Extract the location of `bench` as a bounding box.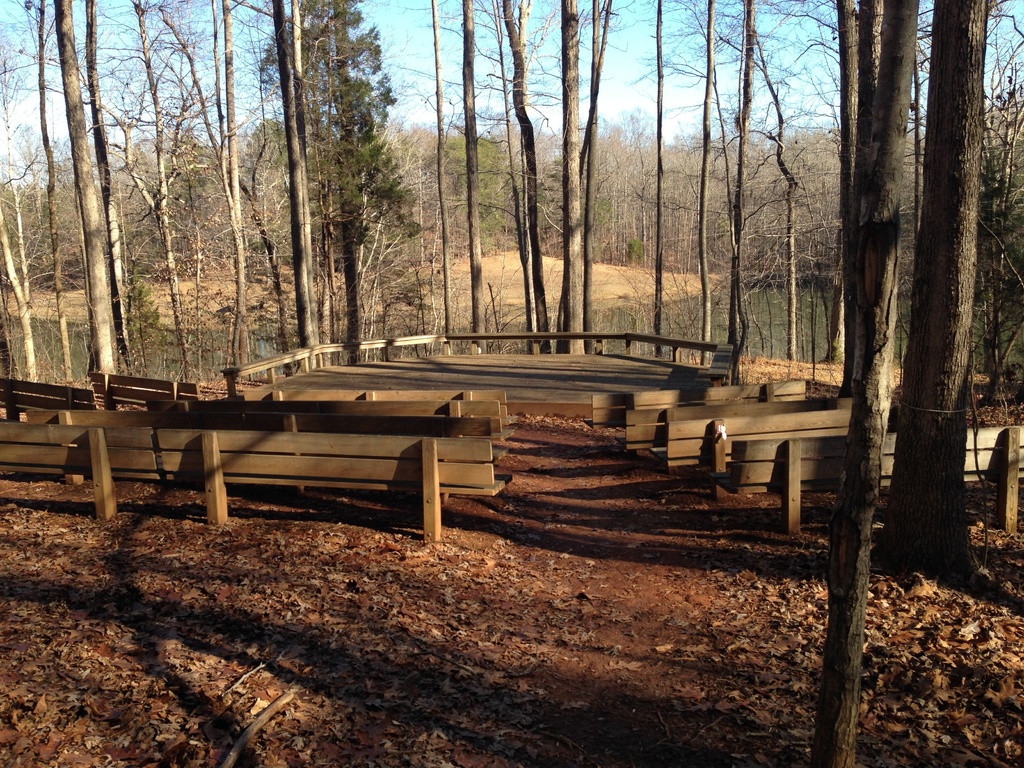
rect(0, 382, 103, 424).
